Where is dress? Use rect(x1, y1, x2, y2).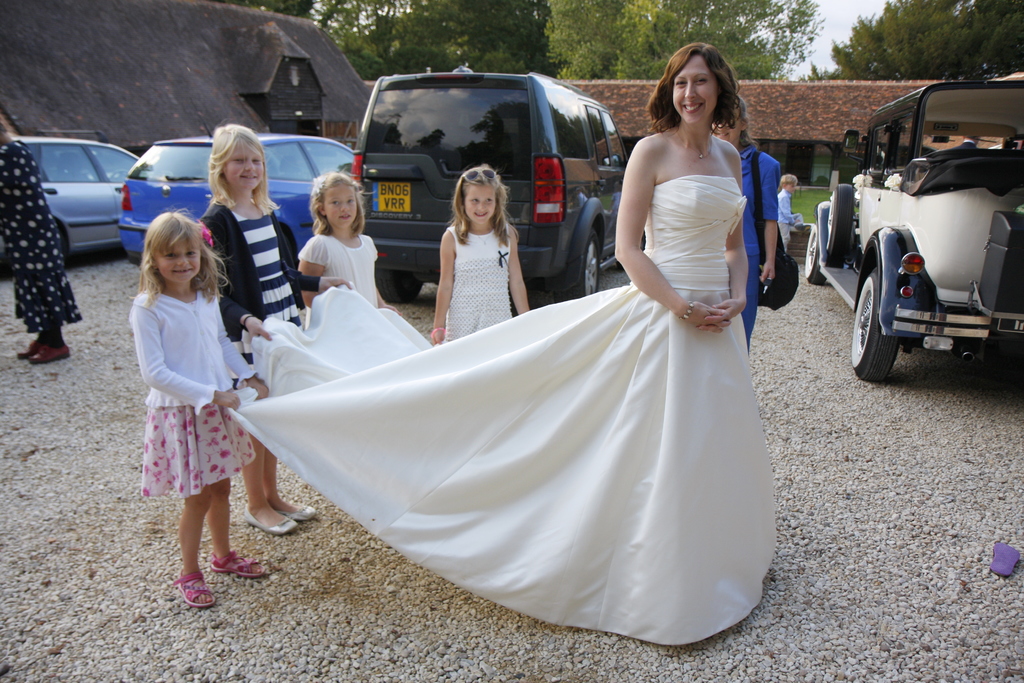
rect(433, 222, 524, 350).
